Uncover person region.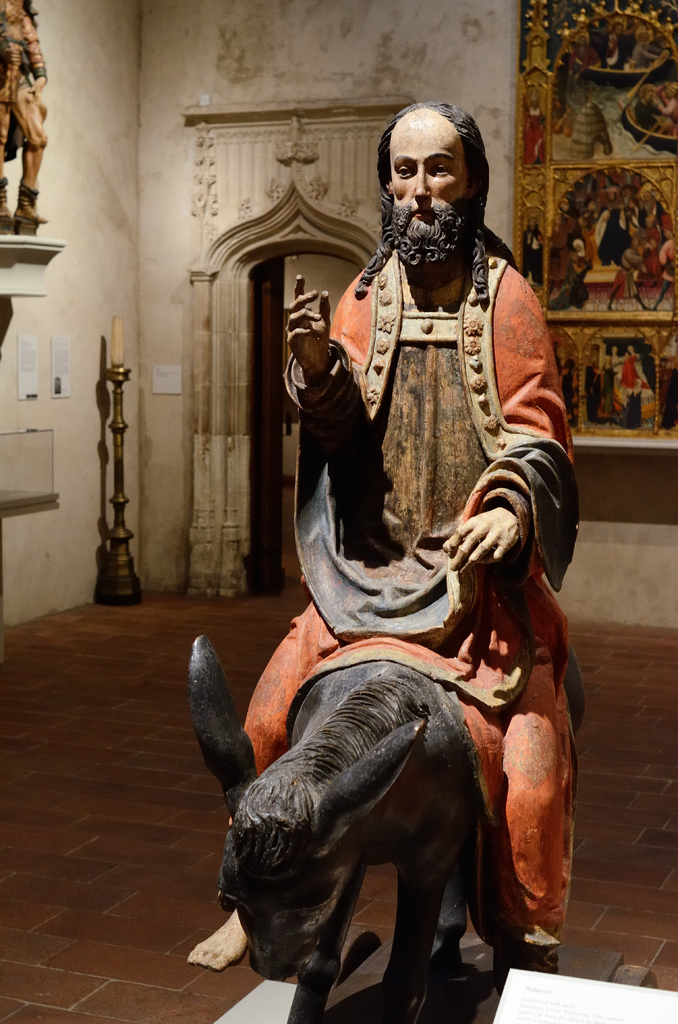
Uncovered: pyautogui.locateOnScreen(567, 35, 602, 84).
